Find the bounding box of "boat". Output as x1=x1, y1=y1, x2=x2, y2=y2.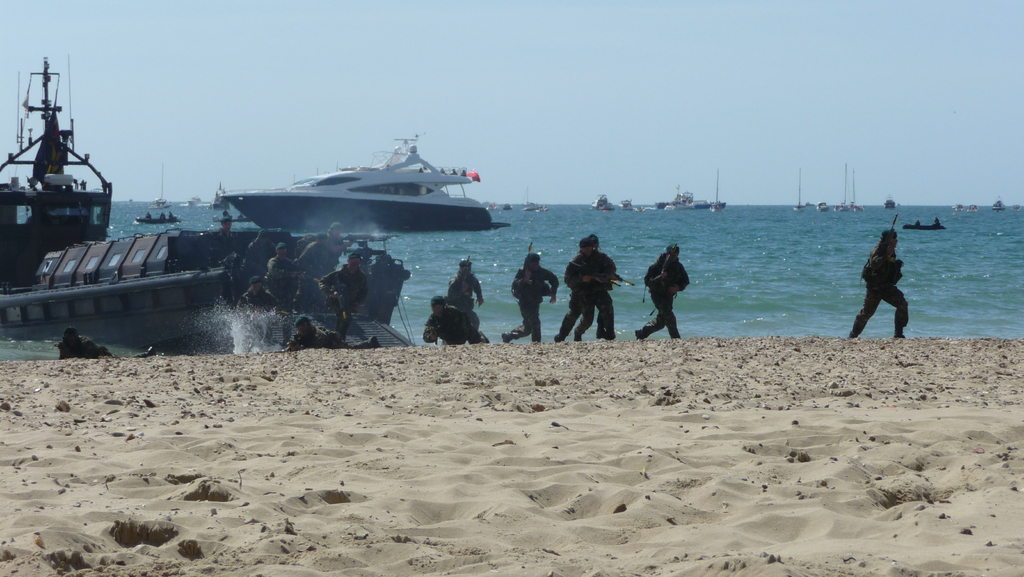
x1=175, y1=122, x2=512, y2=228.
